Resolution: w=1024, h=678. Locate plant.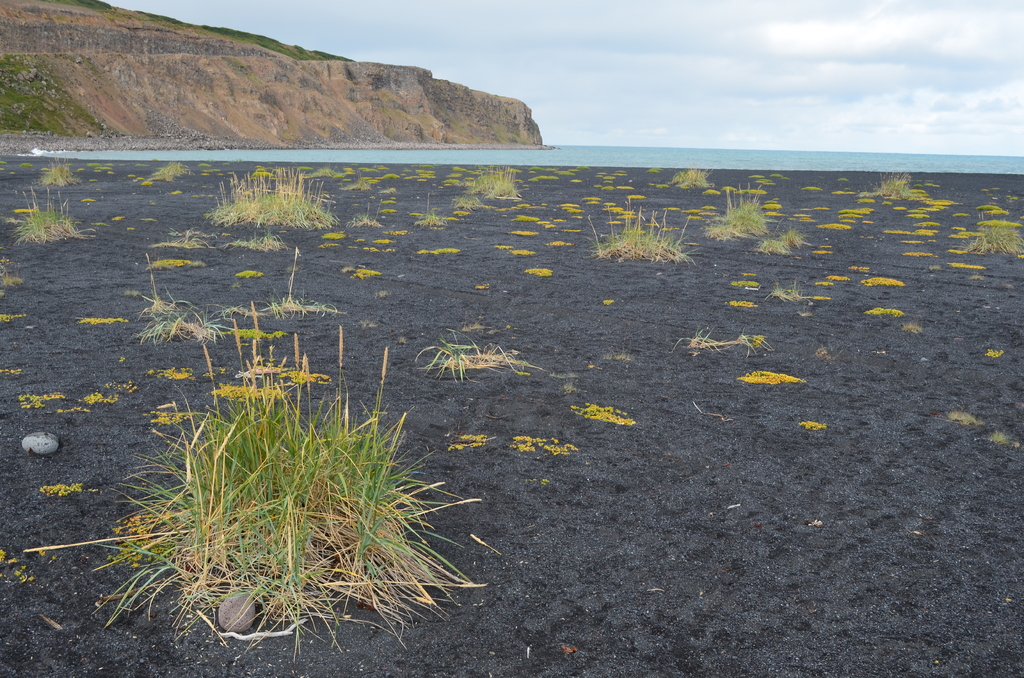
x1=447 y1=215 x2=456 y2=220.
